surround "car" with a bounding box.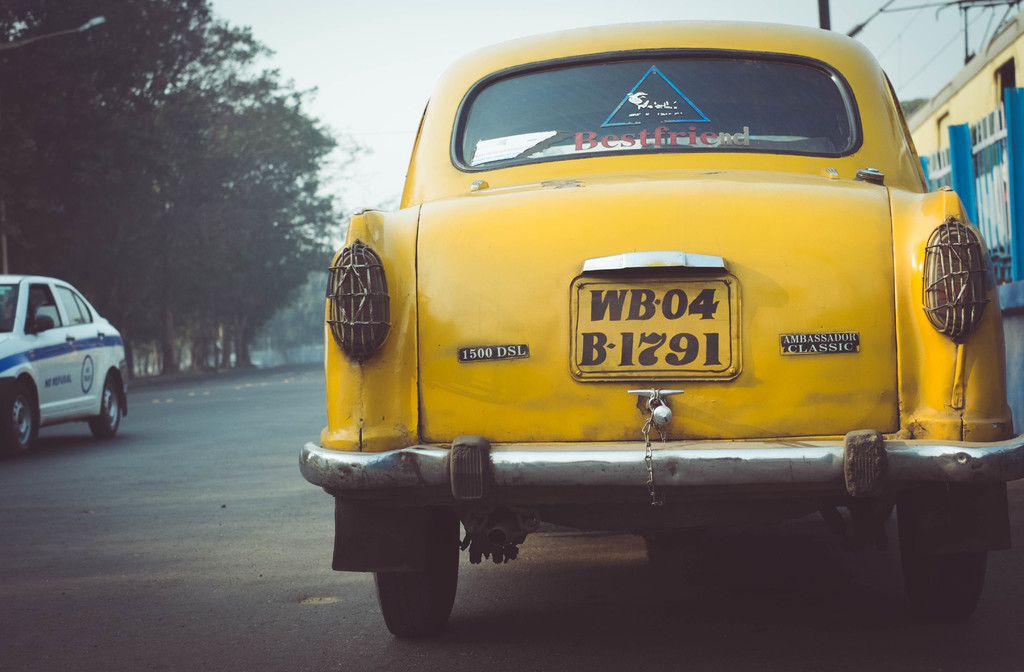
select_region(296, 17, 1023, 637).
